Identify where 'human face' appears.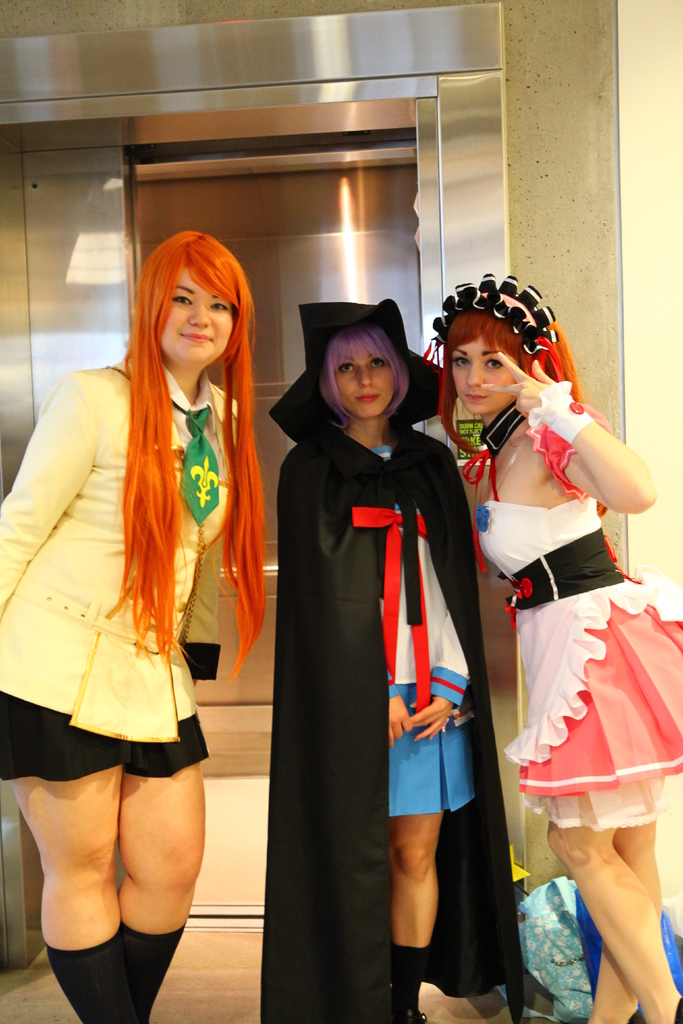
Appears at 334 362 394 414.
